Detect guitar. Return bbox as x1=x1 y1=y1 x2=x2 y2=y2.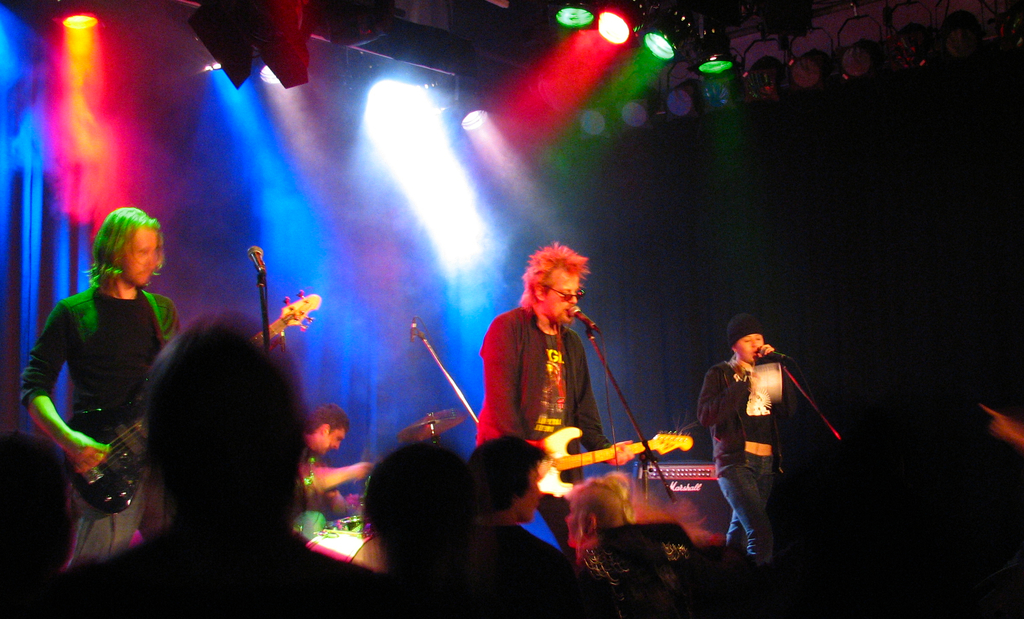
x1=59 y1=288 x2=323 y2=512.
